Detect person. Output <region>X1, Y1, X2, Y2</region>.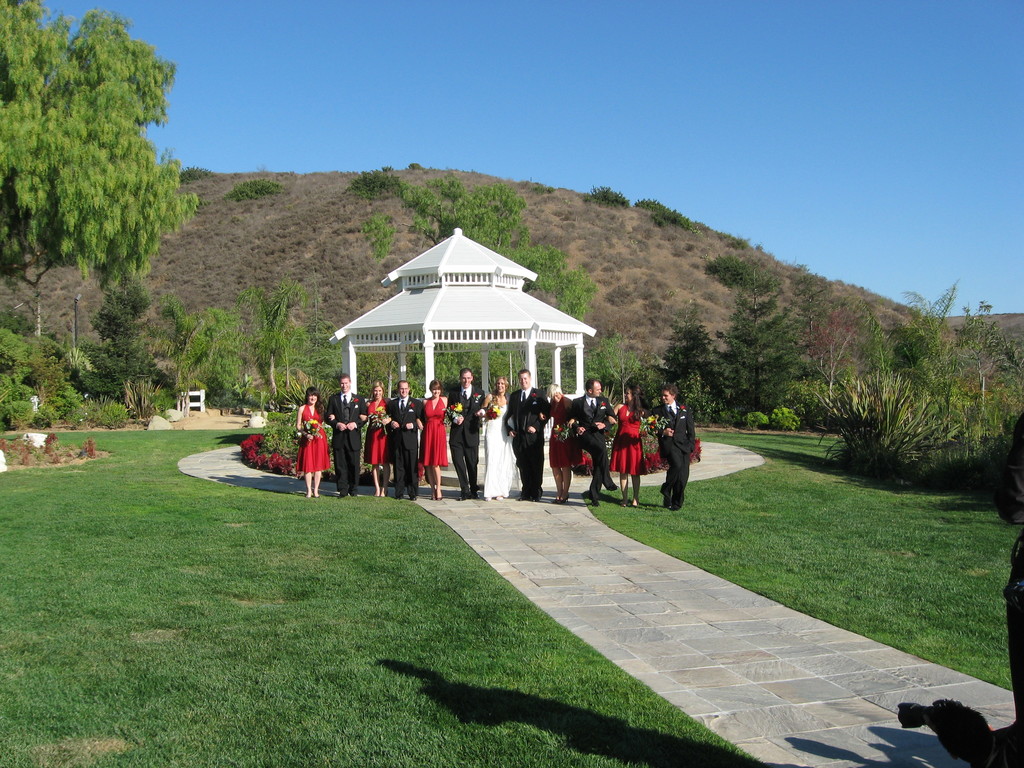
<region>607, 382, 642, 507</region>.
